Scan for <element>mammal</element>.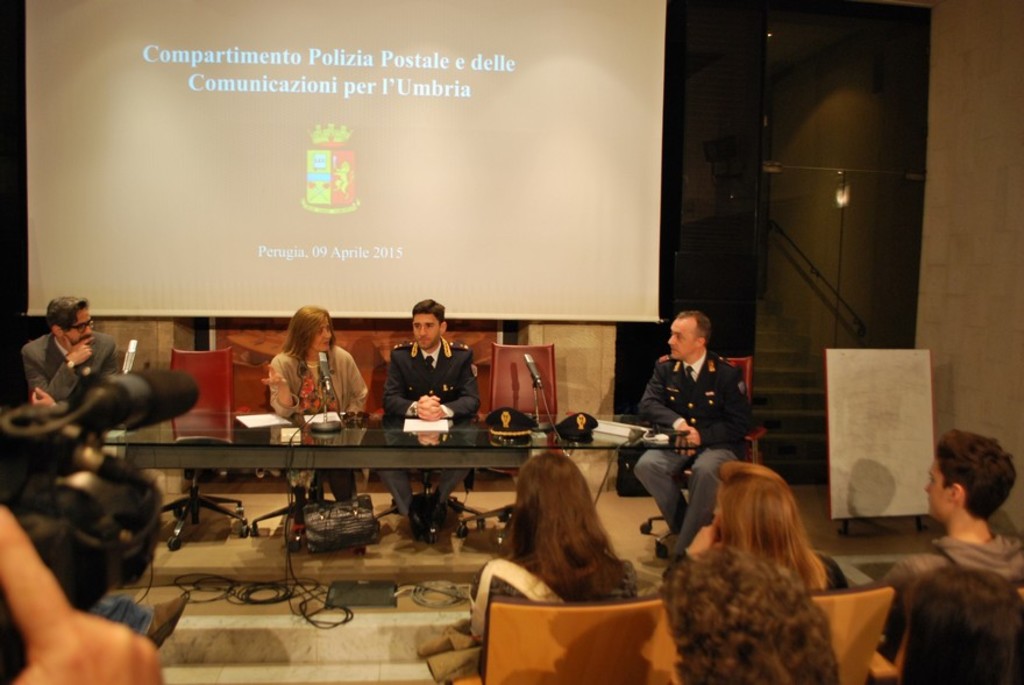
Scan result: <bbox>660, 540, 835, 684</bbox>.
